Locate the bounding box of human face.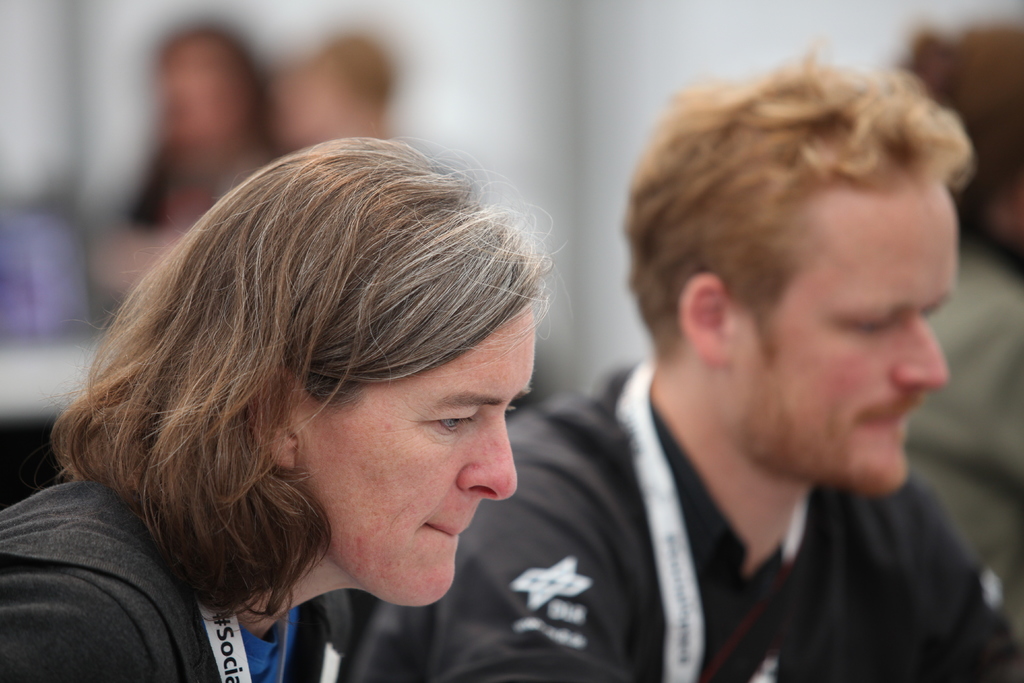
Bounding box: bbox(307, 304, 535, 607).
